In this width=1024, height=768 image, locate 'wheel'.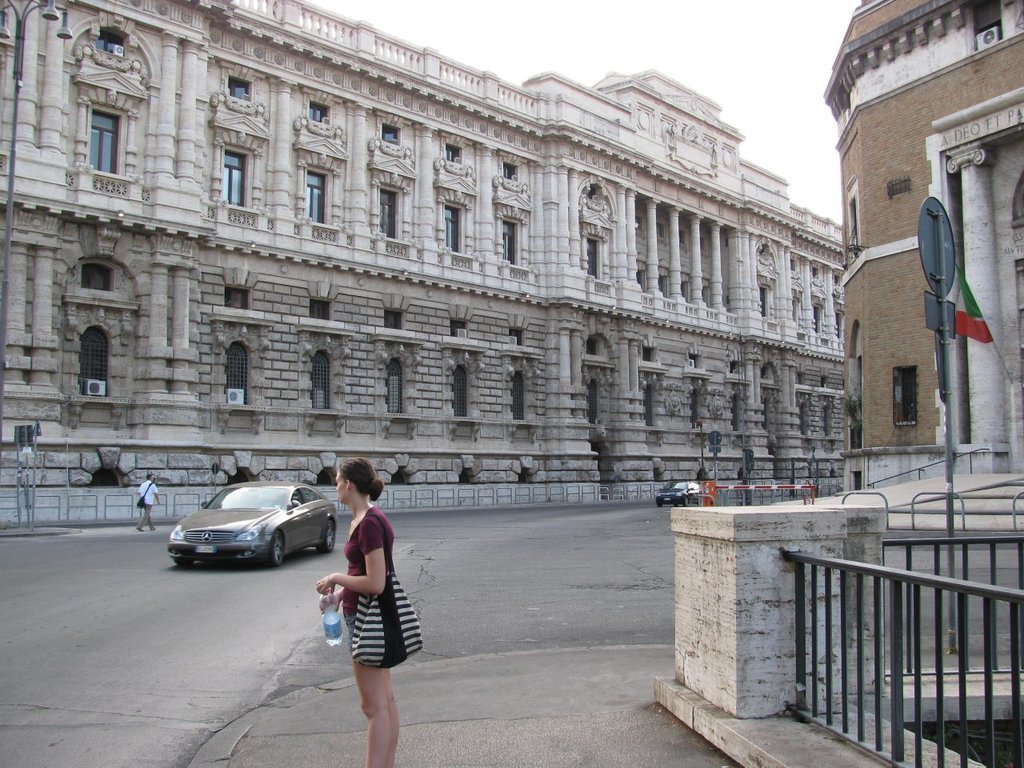
Bounding box: (x1=269, y1=530, x2=286, y2=562).
